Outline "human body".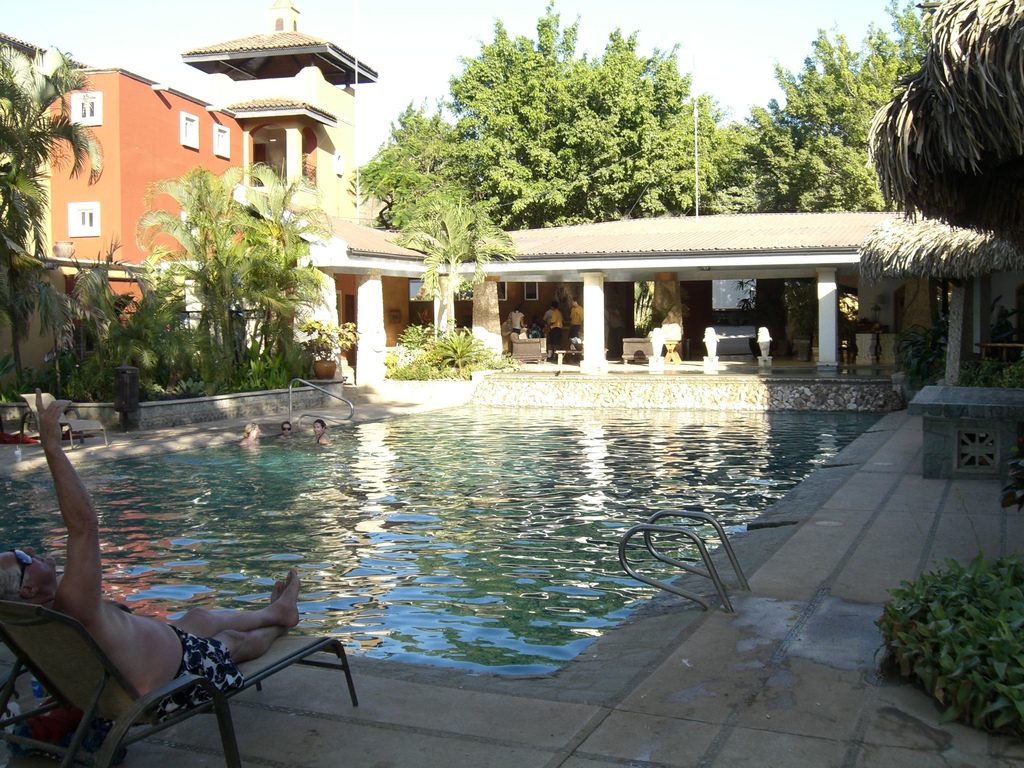
Outline: pyautogui.locateOnScreen(566, 308, 587, 345).
